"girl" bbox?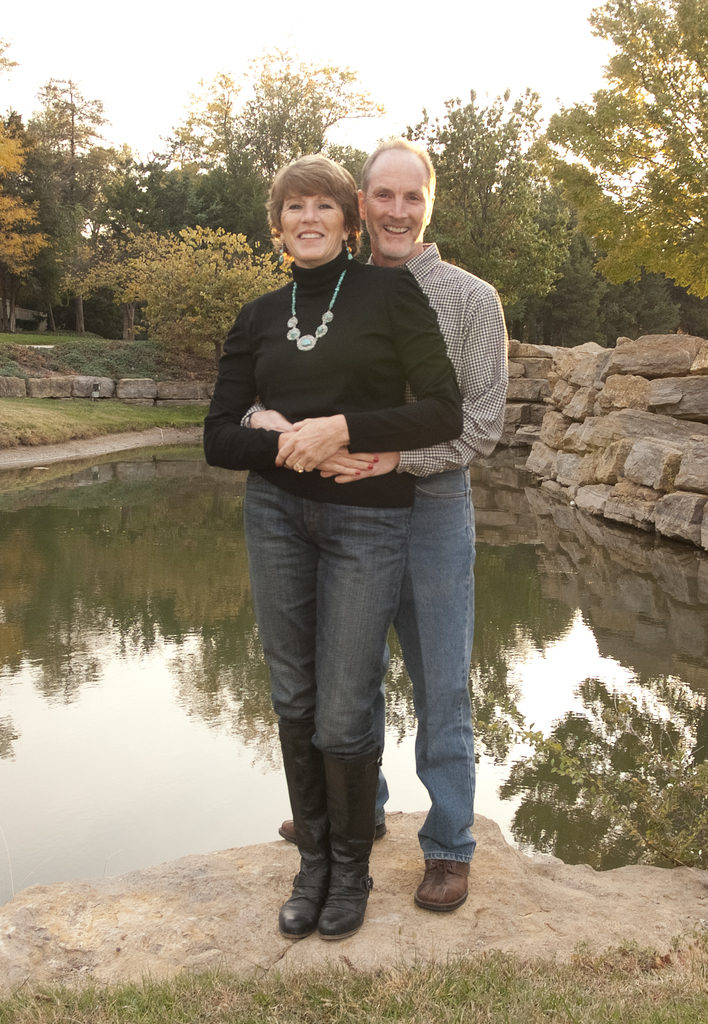
199/156/466/954
